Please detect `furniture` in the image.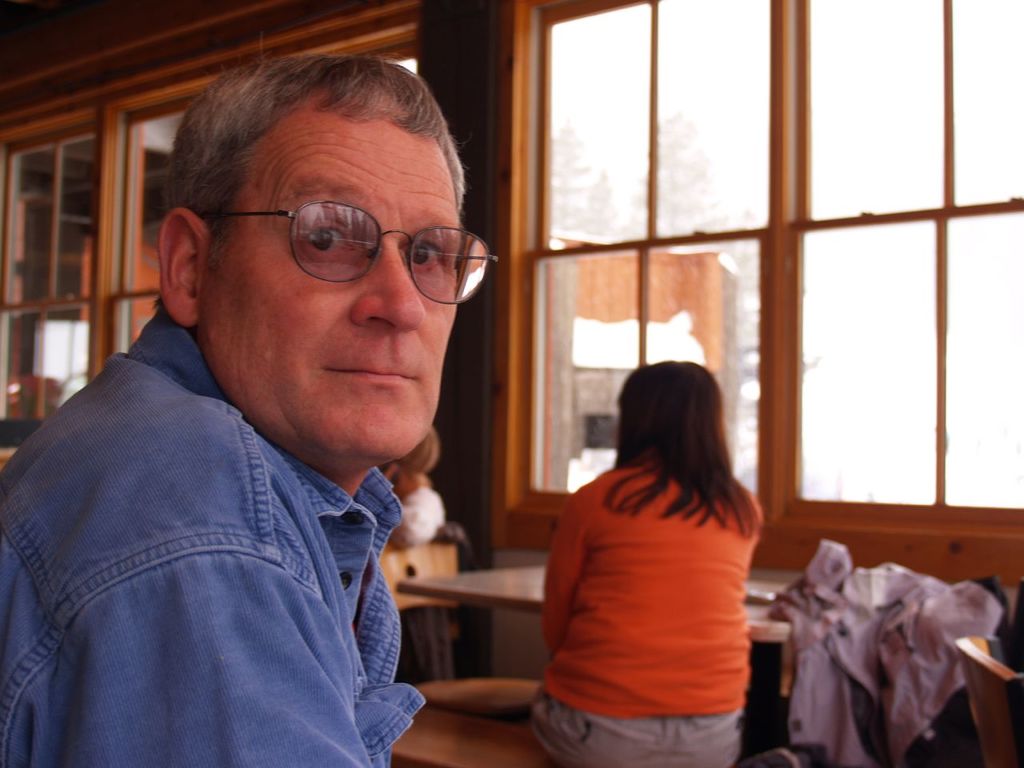
374, 540, 559, 767.
